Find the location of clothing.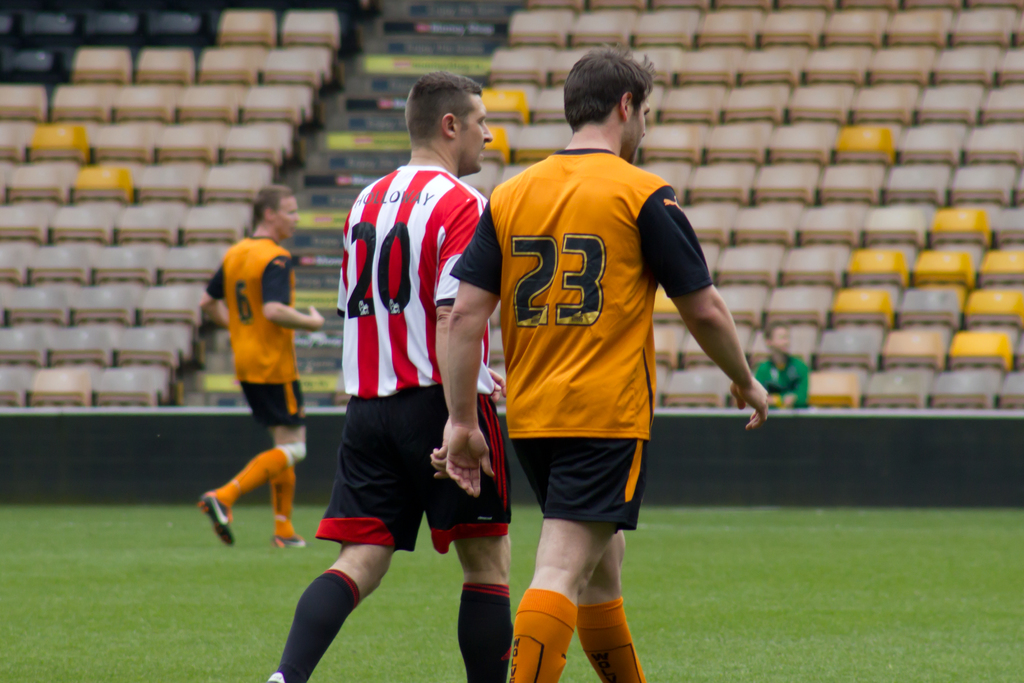
Location: 451 145 729 541.
